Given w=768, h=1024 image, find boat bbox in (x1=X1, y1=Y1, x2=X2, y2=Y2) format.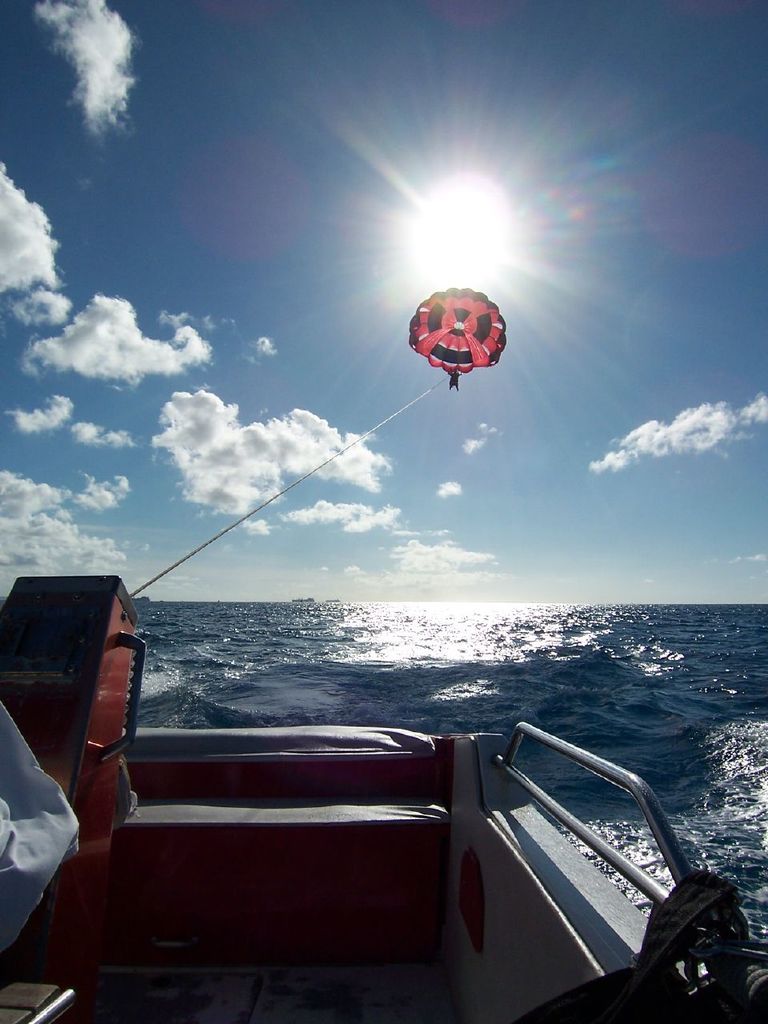
(x1=6, y1=557, x2=726, y2=994).
